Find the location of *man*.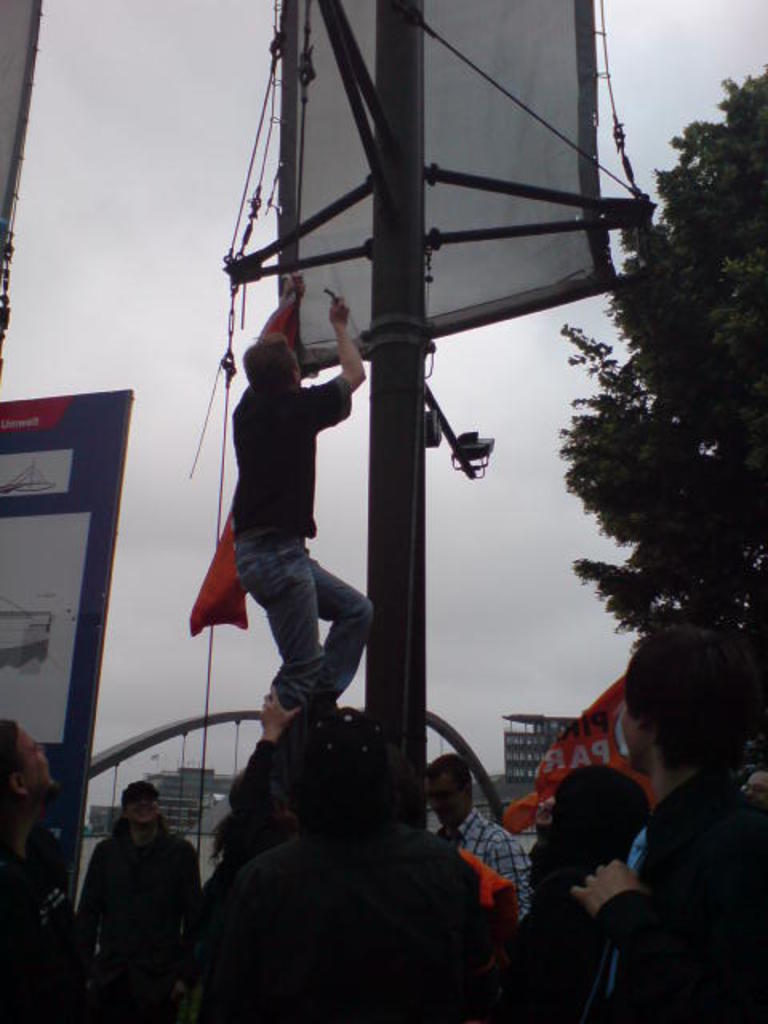
Location: {"left": 416, "top": 752, "right": 541, "bottom": 930}.
